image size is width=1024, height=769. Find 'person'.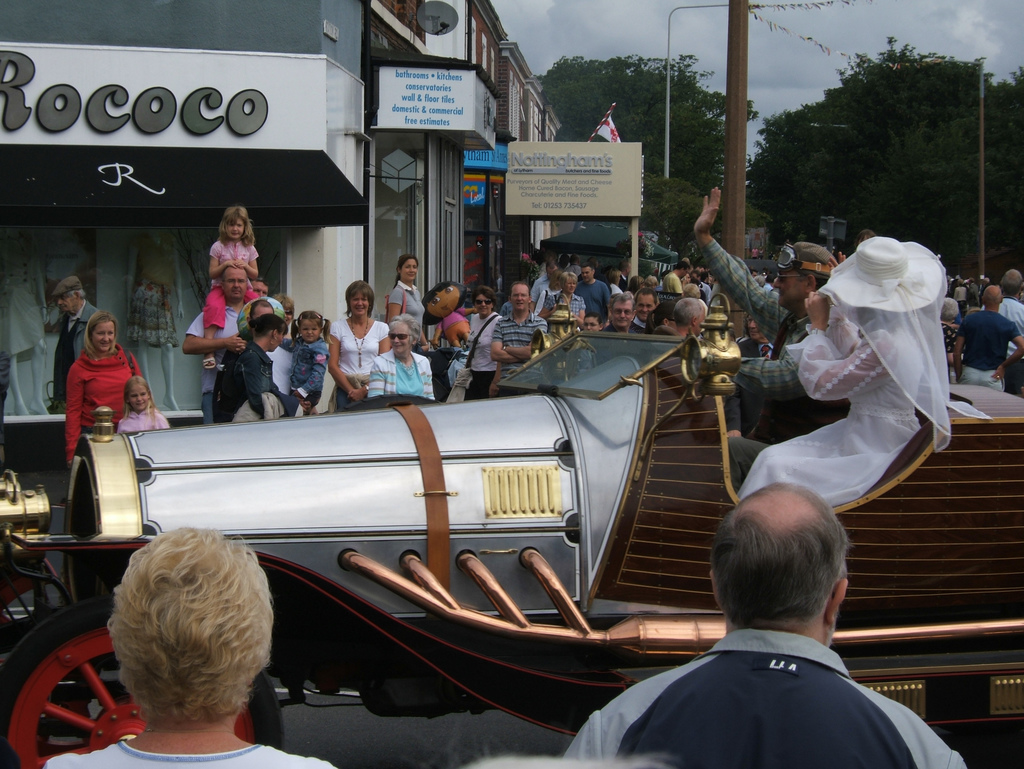
[left=736, top=232, right=949, bottom=512].
